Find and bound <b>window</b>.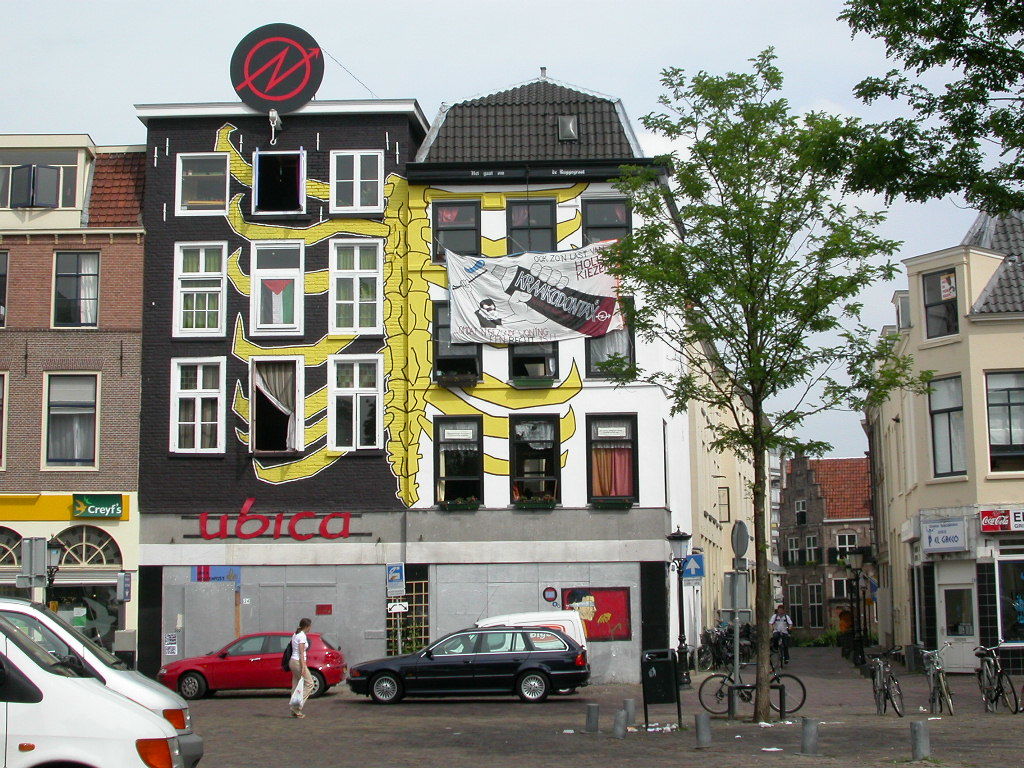
Bound: crop(806, 581, 823, 630).
